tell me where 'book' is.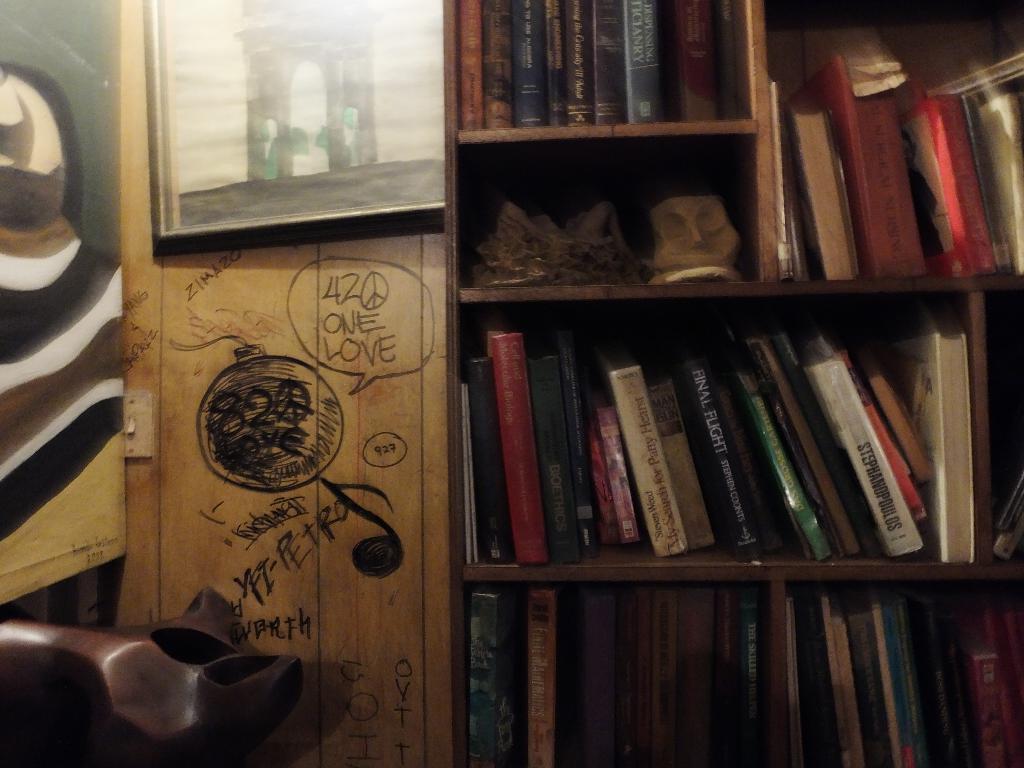
'book' is at l=829, t=38, r=922, b=275.
